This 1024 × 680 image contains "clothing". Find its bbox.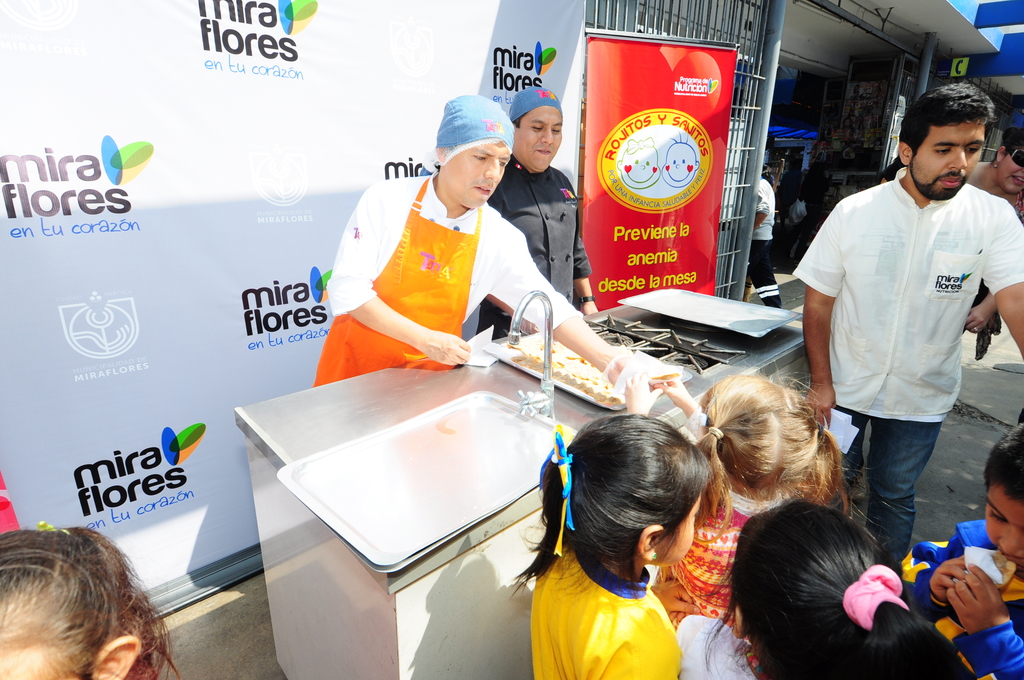
310 166 583 387.
